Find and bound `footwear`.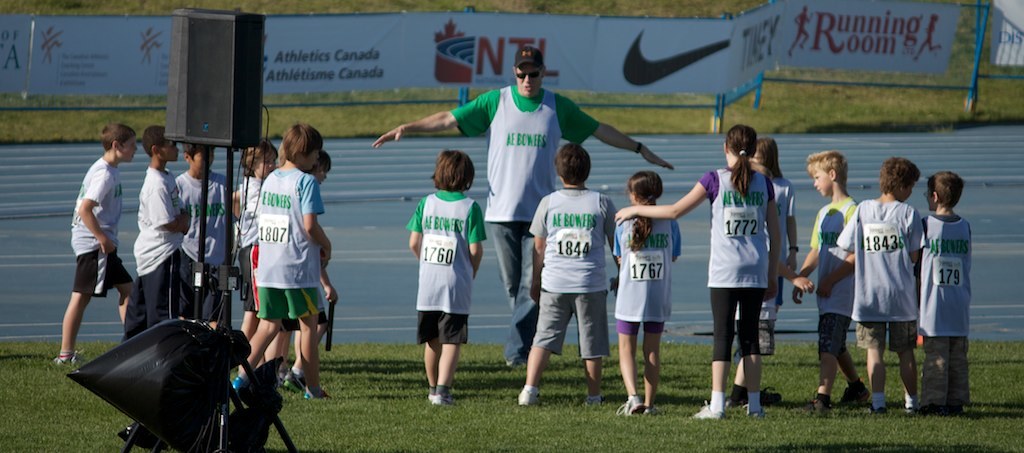
Bound: 429, 391, 438, 405.
